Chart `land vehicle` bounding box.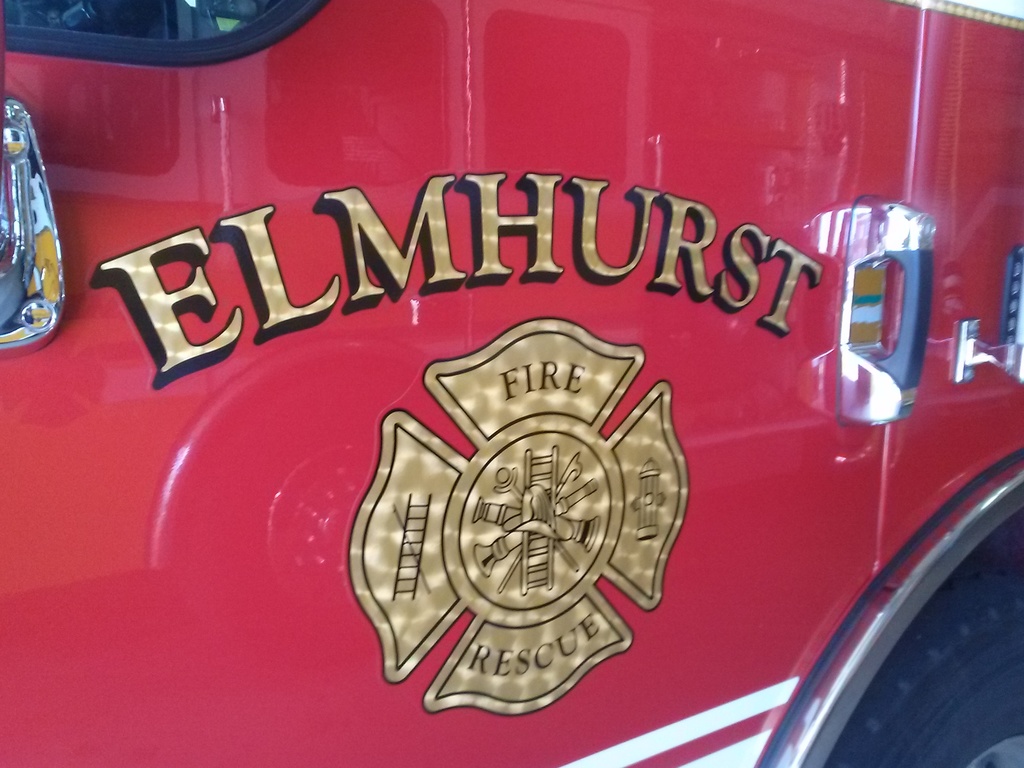
Charted: [0,2,1023,767].
